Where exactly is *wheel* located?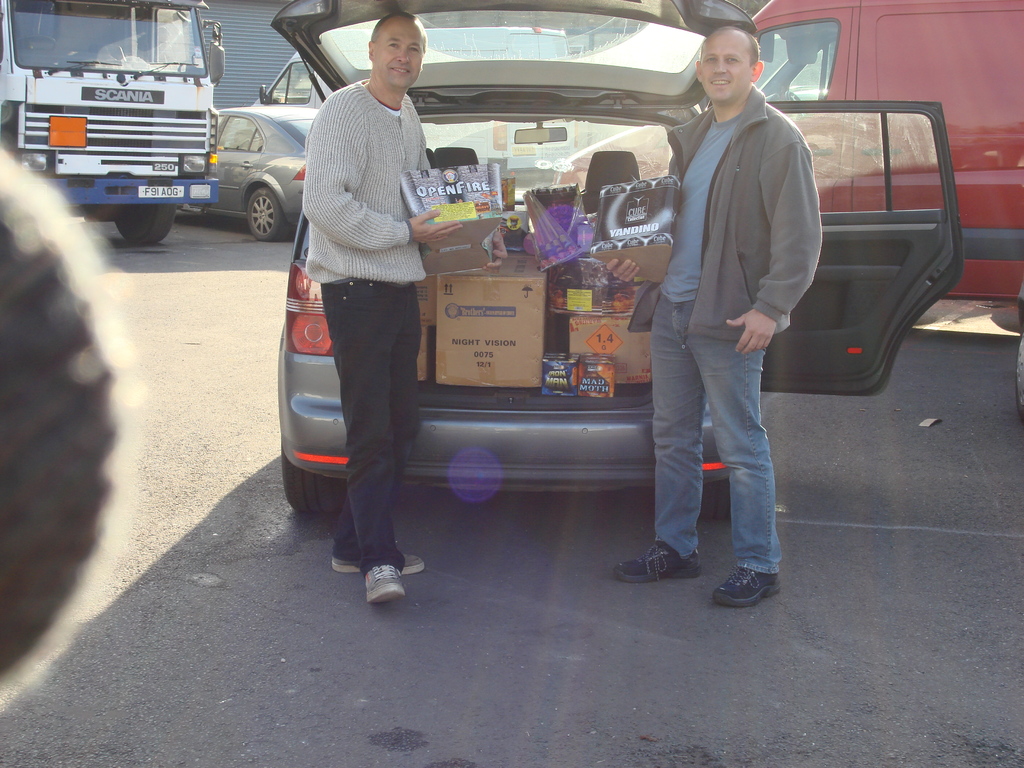
Its bounding box is bbox=[700, 483, 735, 521].
